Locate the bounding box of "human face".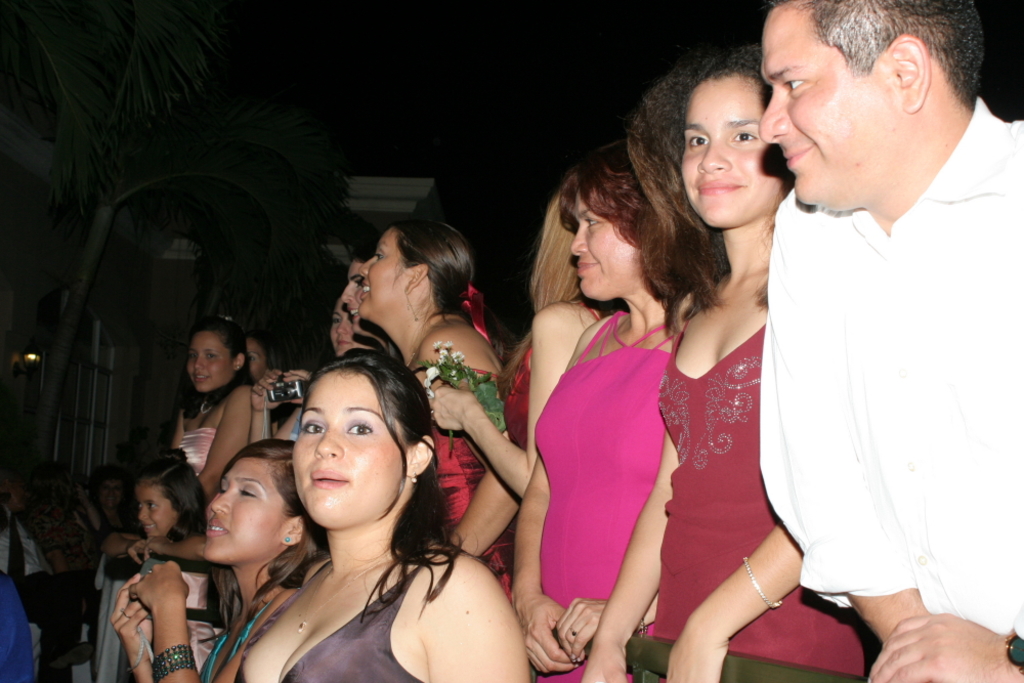
Bounding box: l=674, t=75, r=797, b=233.
